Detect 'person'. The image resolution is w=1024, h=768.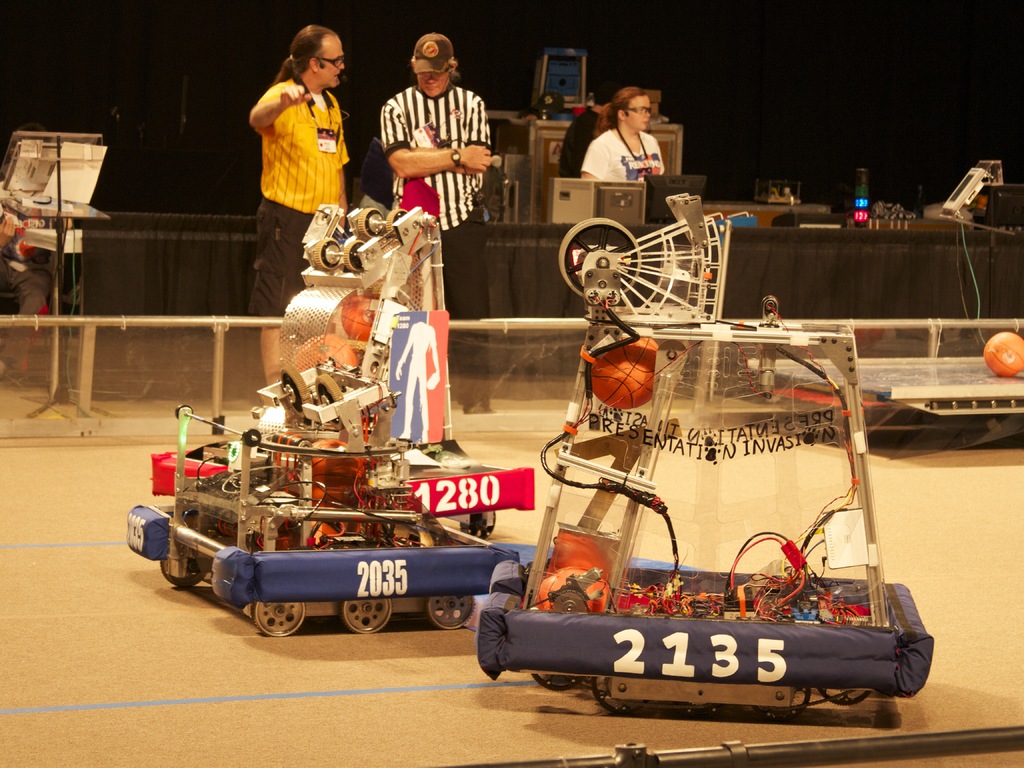
0,121,61,380.
